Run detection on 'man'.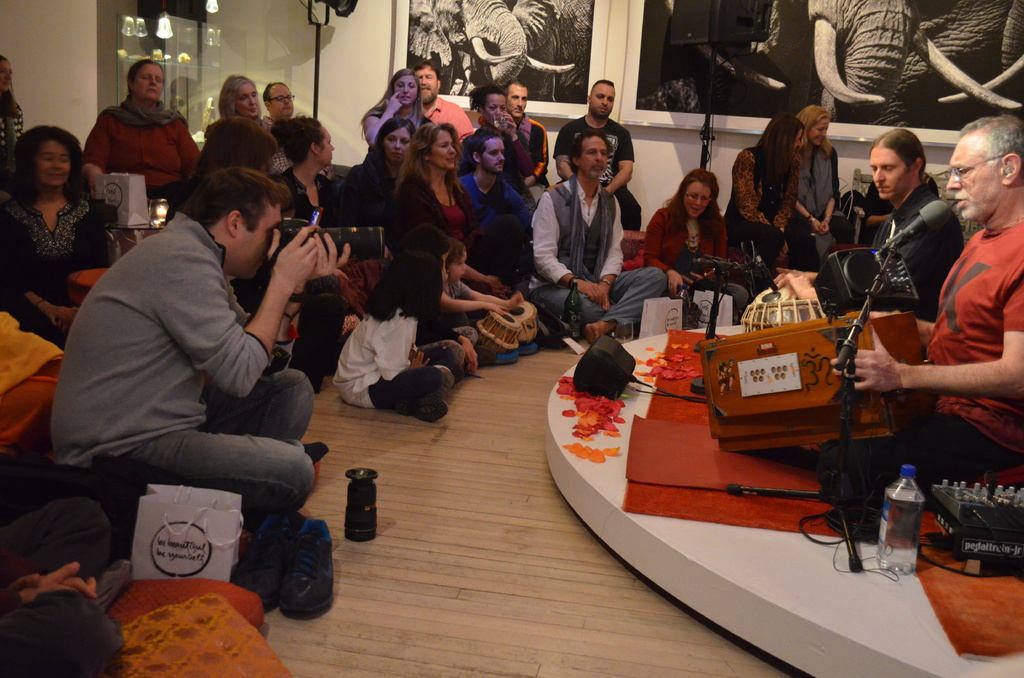
Result: left=785, top=124, right=971, bottom=317.
